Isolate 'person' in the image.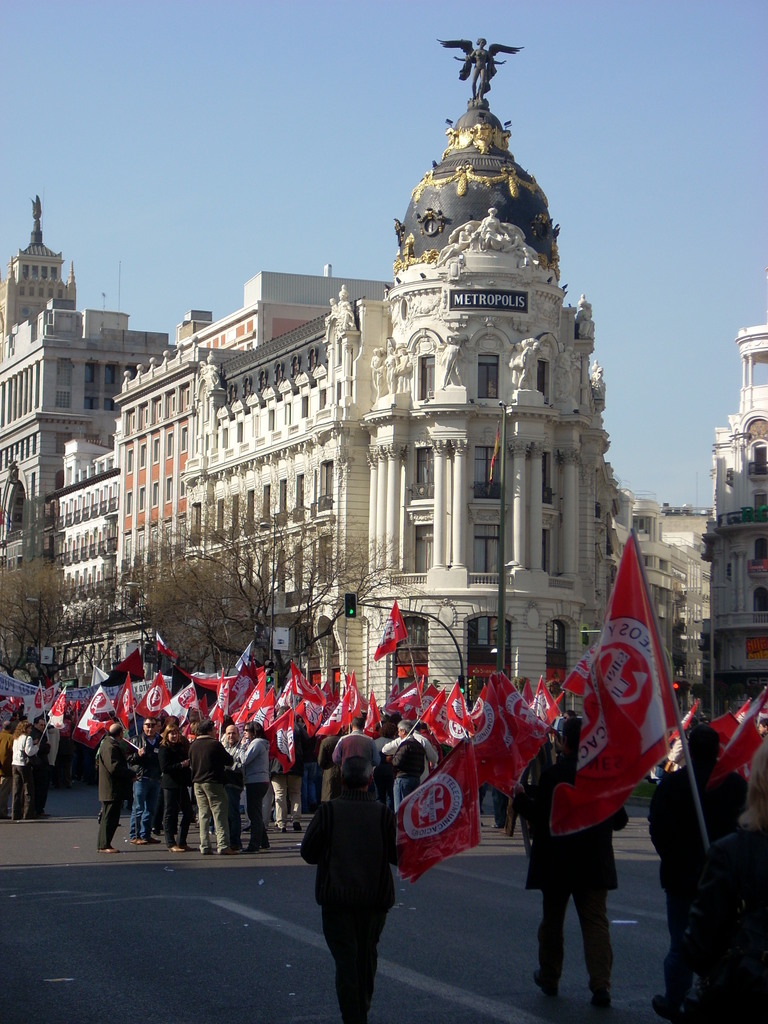
Isolated region: [153,713,189,853].
